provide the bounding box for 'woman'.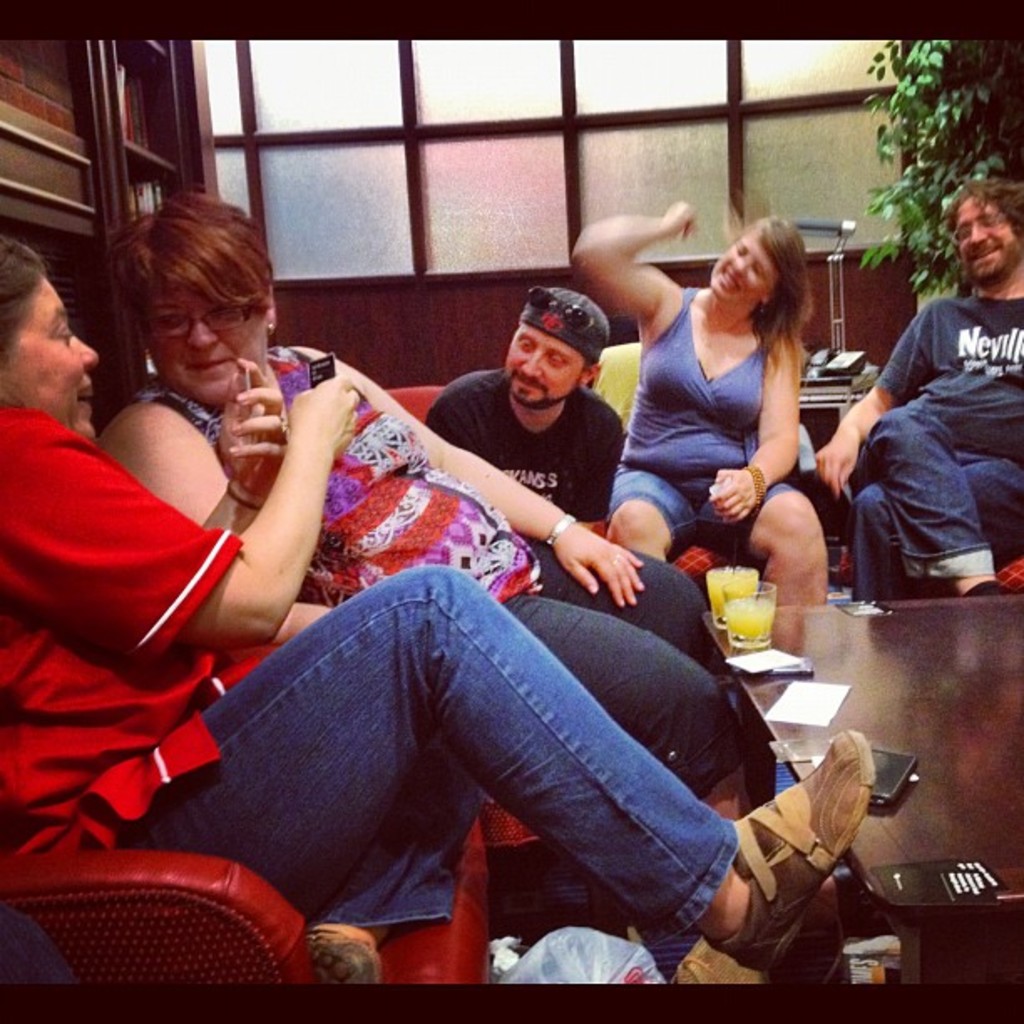
detection(82, 189, 776, 808).
